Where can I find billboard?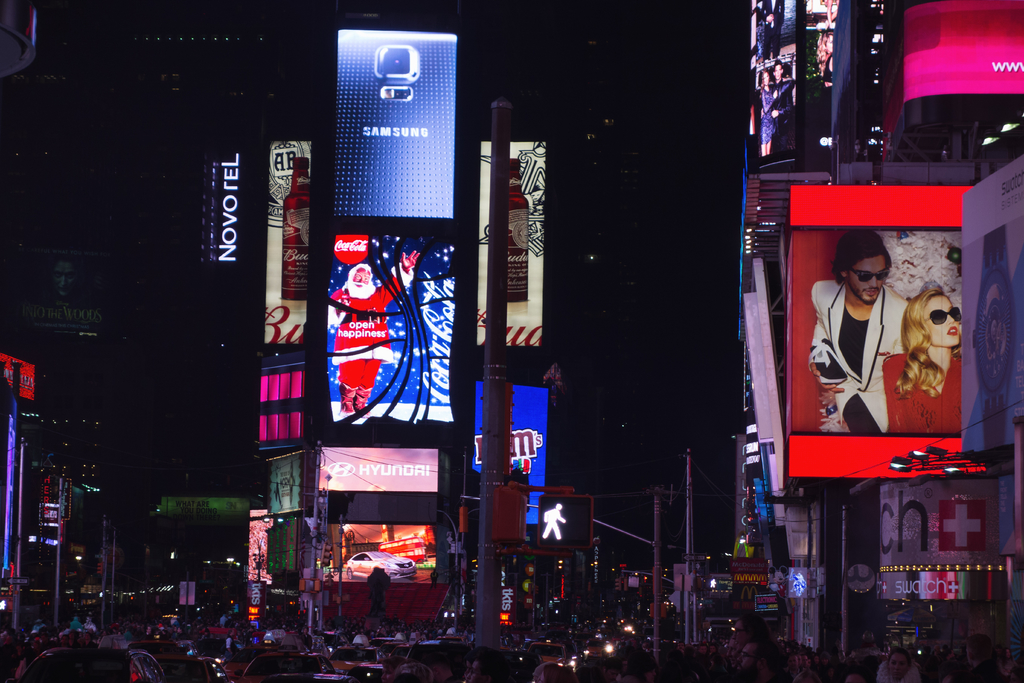
You can find it at rect(780, 178, 992, 482).
